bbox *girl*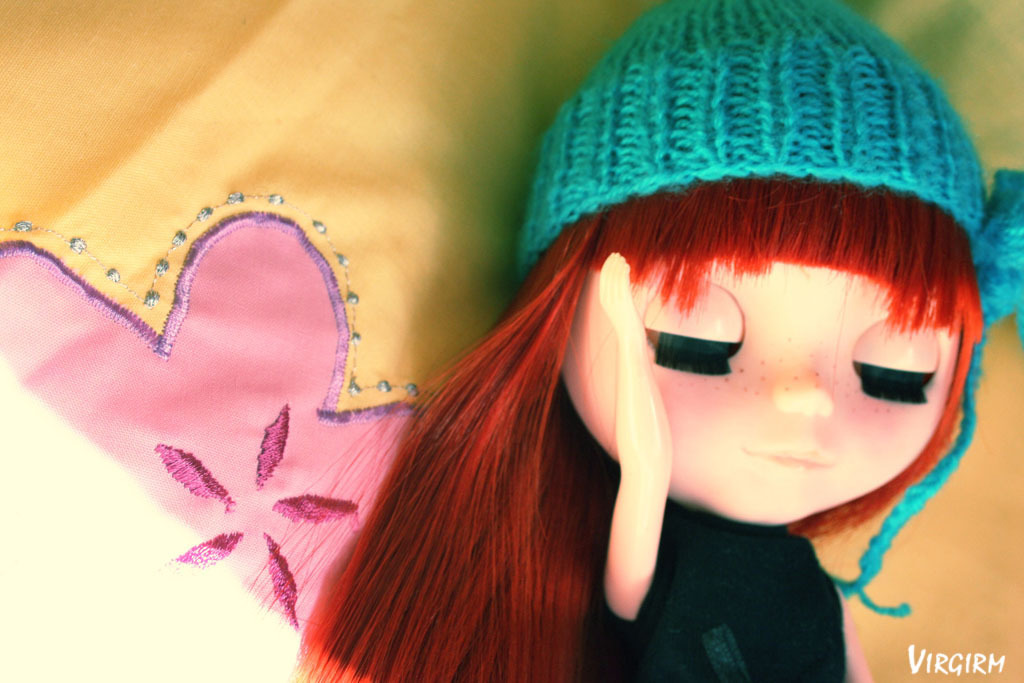
<box>288,1,1023,681</box>
